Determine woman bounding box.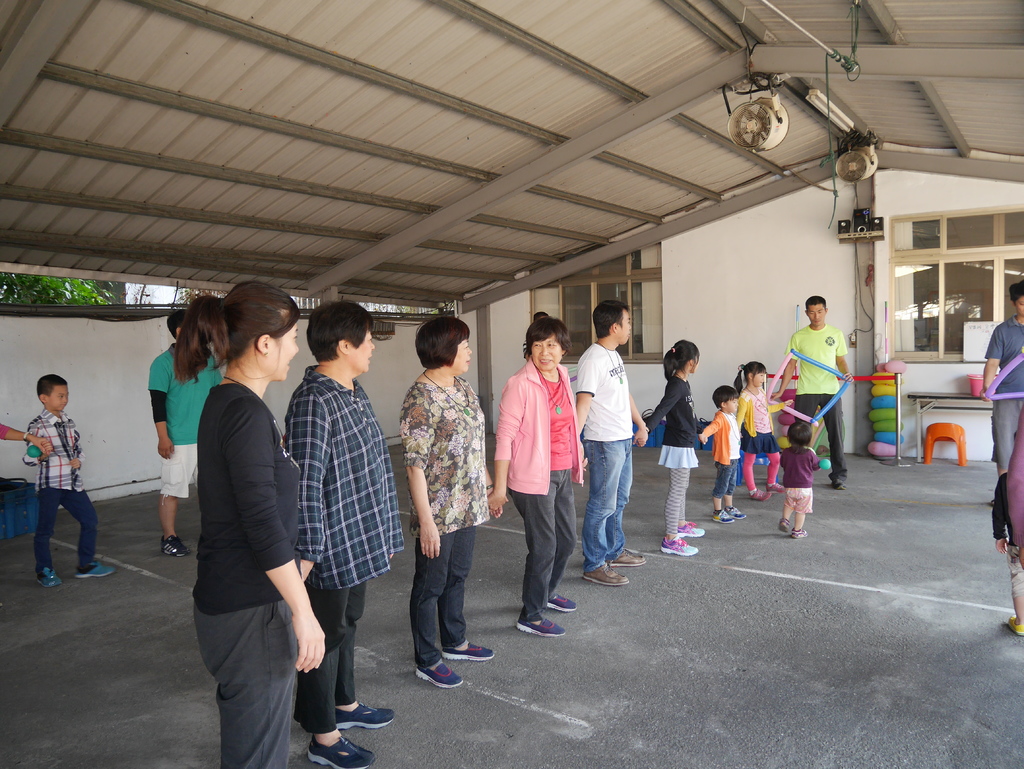
Determined: region(484, 309, 583, 638).
